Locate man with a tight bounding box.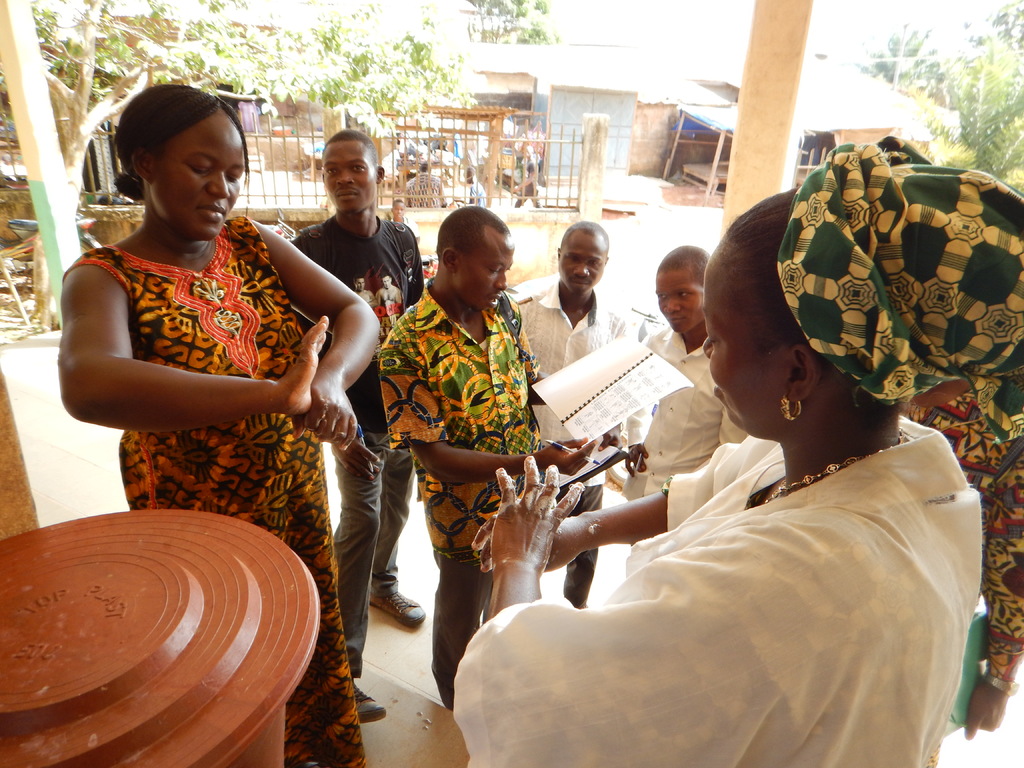
280 129 424 719.
